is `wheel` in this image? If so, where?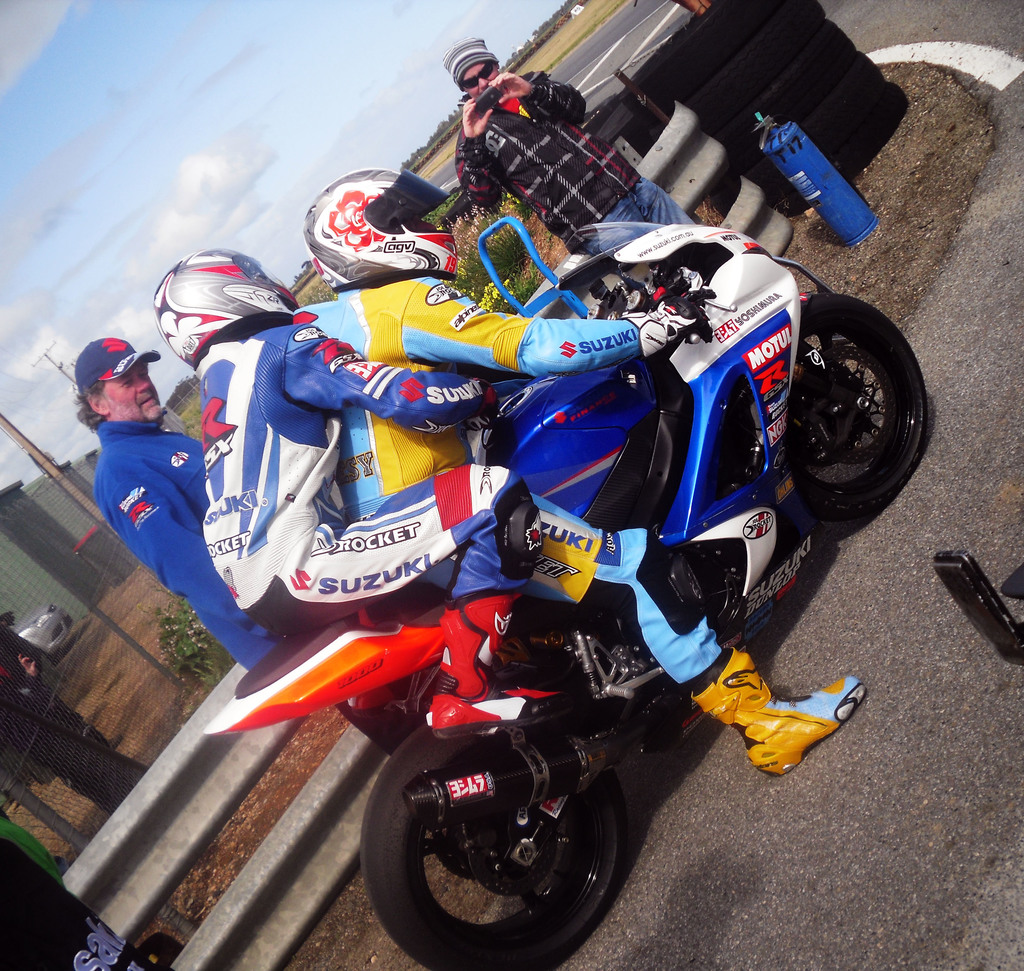
Yes, at x1=386, y1=704, x2=627, y2=950.
